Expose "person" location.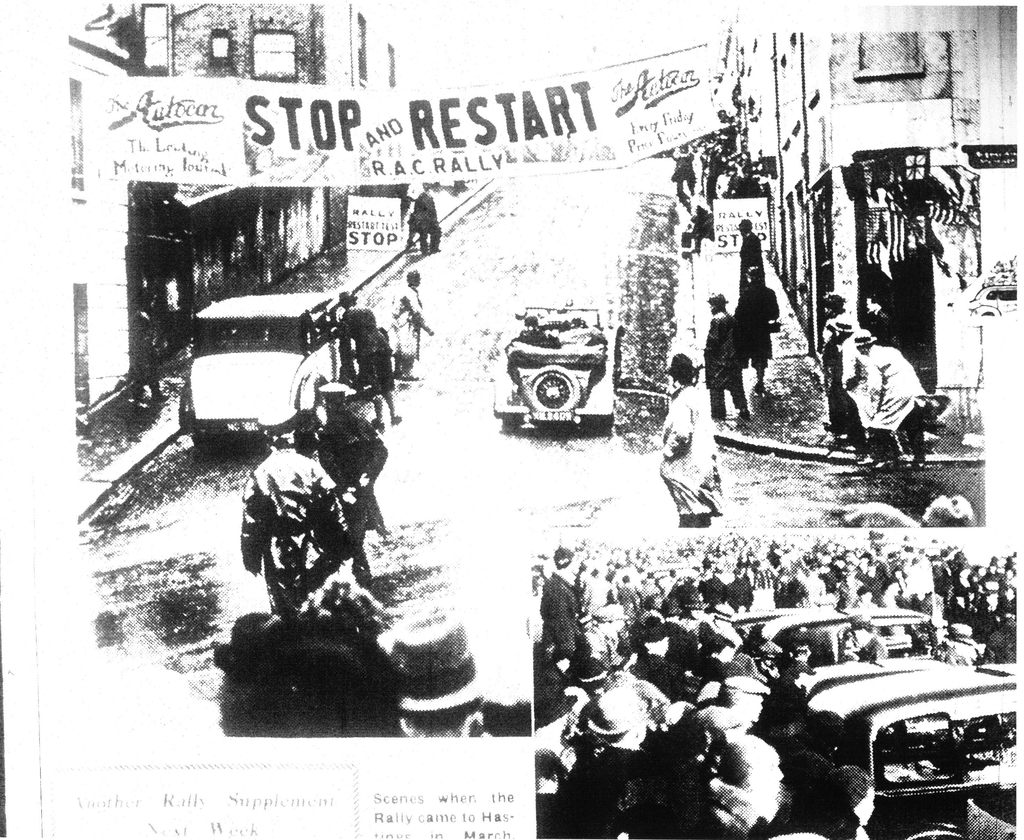
Exposed at crop(327, 374, 380, 576).
